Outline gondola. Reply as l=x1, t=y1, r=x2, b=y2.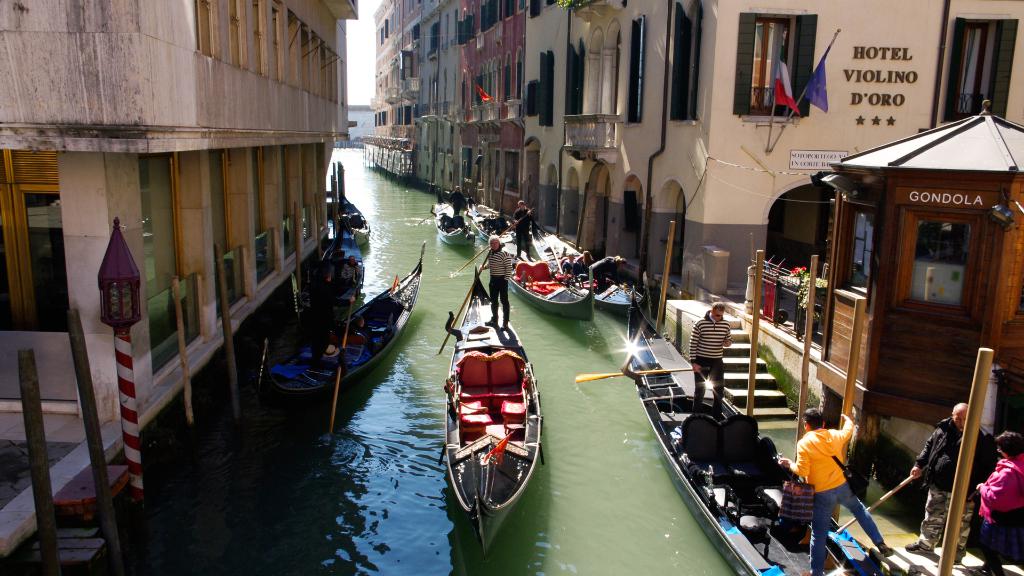
l=305, t=208, r=374, b=337.
